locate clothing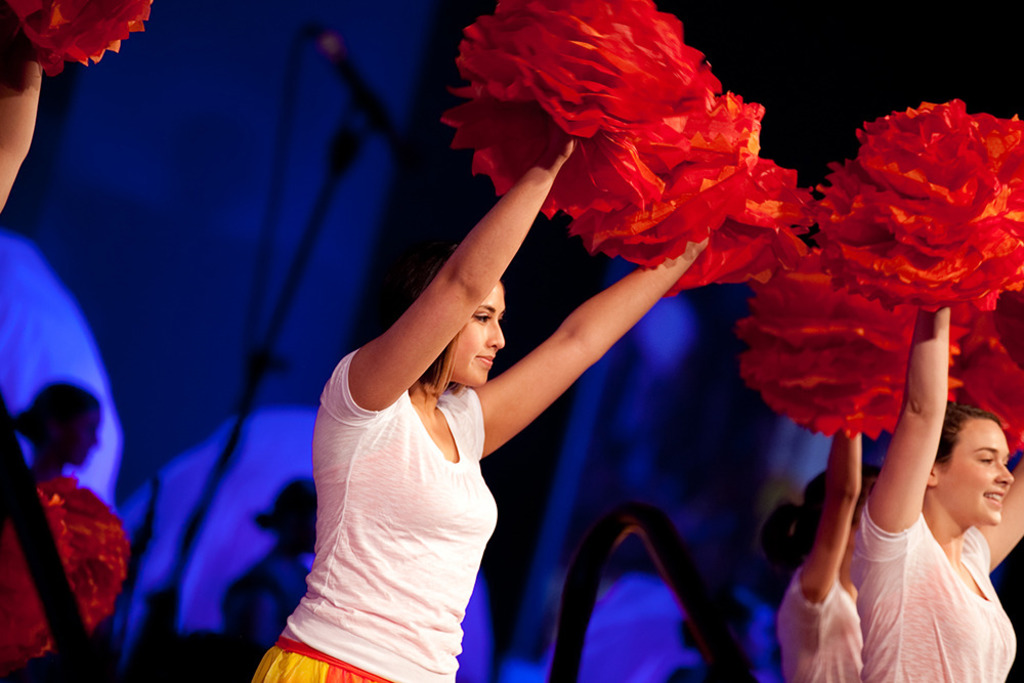
x1=248, y1=346, x2=498, y2=682
